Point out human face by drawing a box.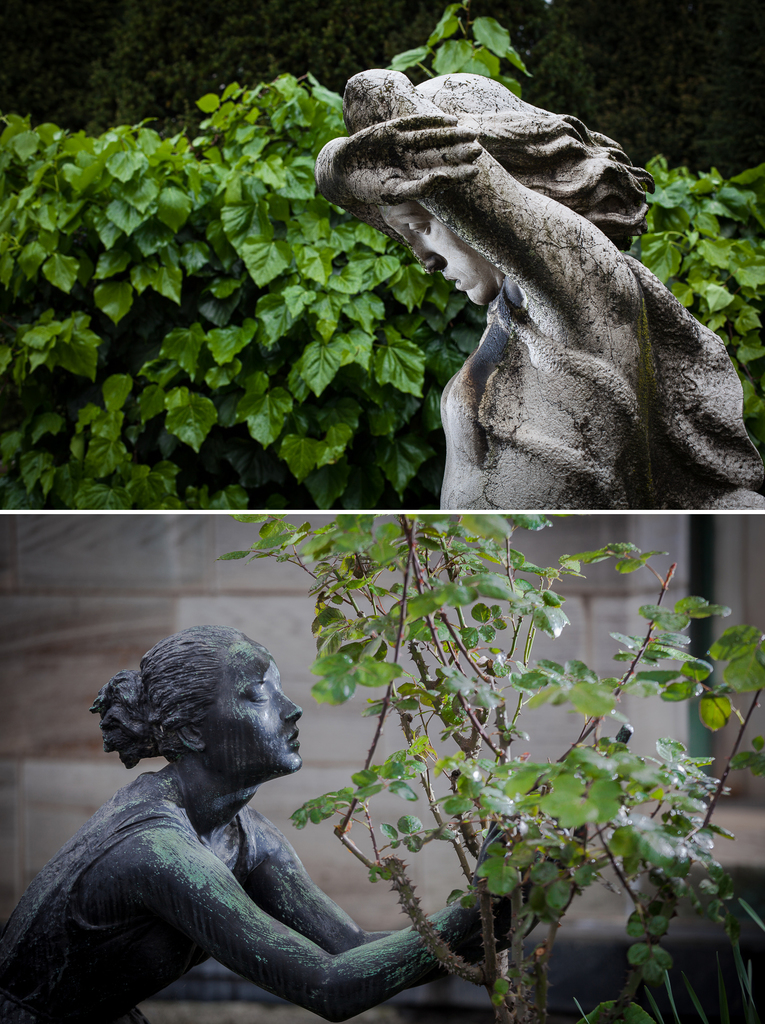
408,202,490,298.
